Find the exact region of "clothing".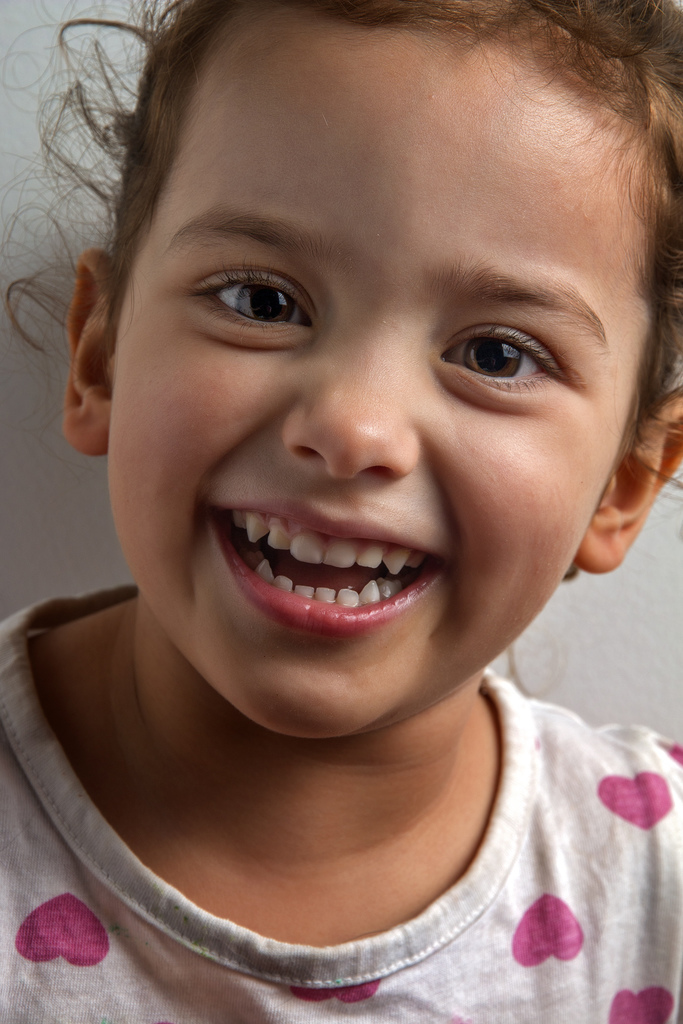
Exact region: x1=0, y1=582, x2=682, y2=1023.
